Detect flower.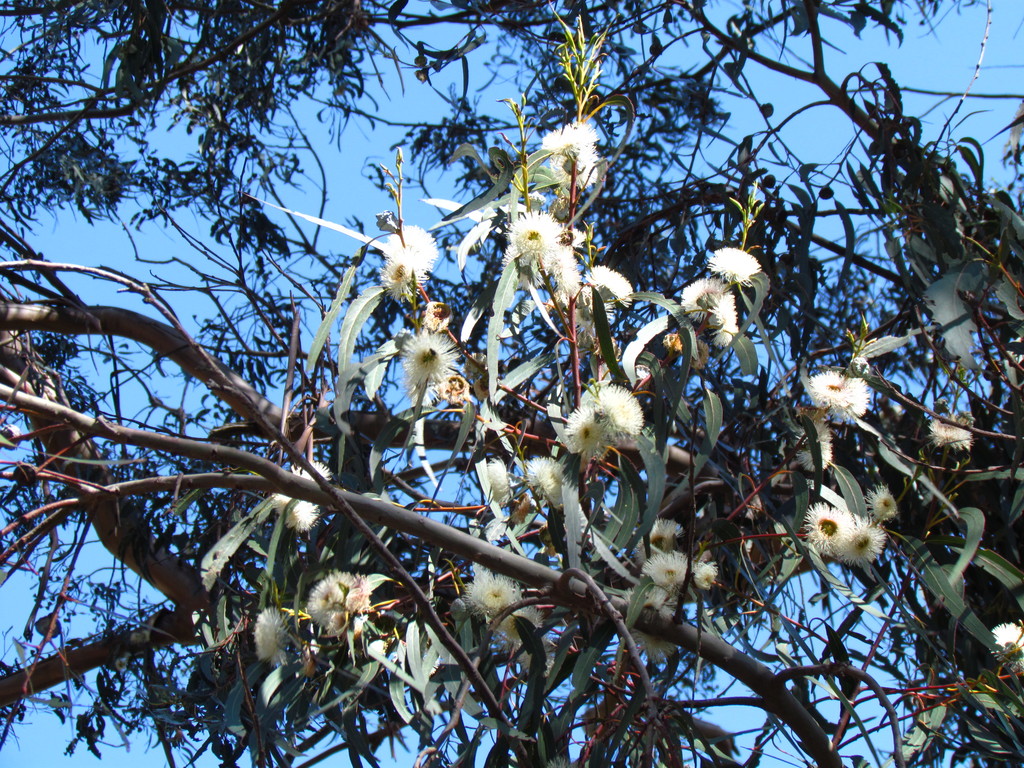
Detected at bbox=(500, 229, 553, 285).
